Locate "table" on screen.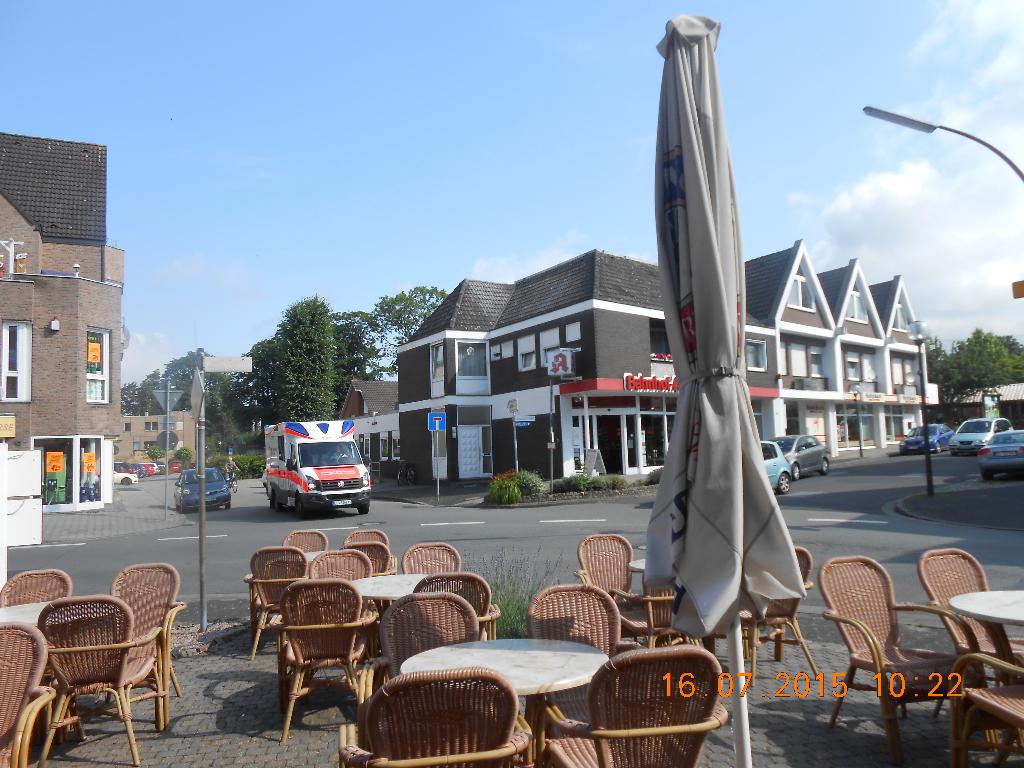
On screen at Rect(353, 628, 643, 755).
